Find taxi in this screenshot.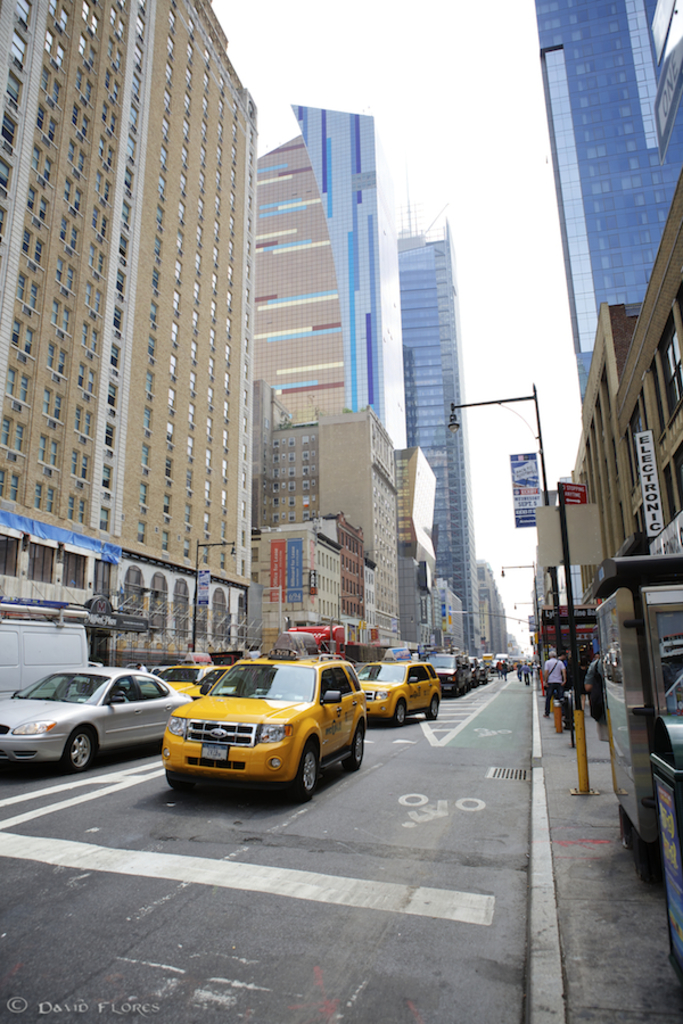
The bounding box for taxi is {"x1": 352, "y1": 645, "x2": 441, "y2": 734}.
